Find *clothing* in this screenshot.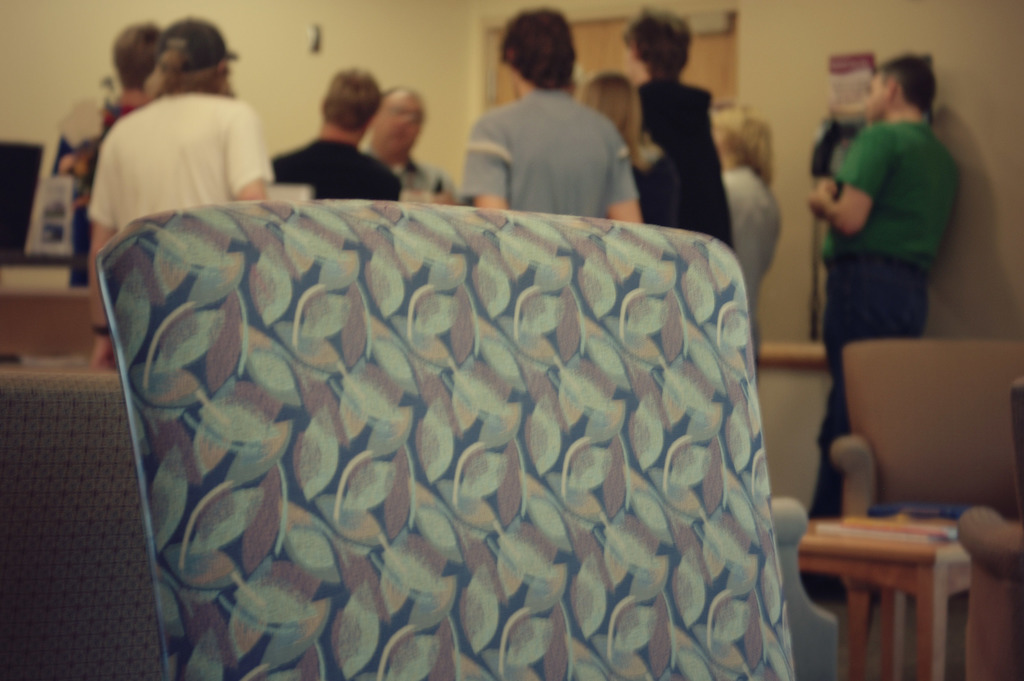
The bounding box for *clothing* is x1=351, y1=141, x2=456, y2=204.
